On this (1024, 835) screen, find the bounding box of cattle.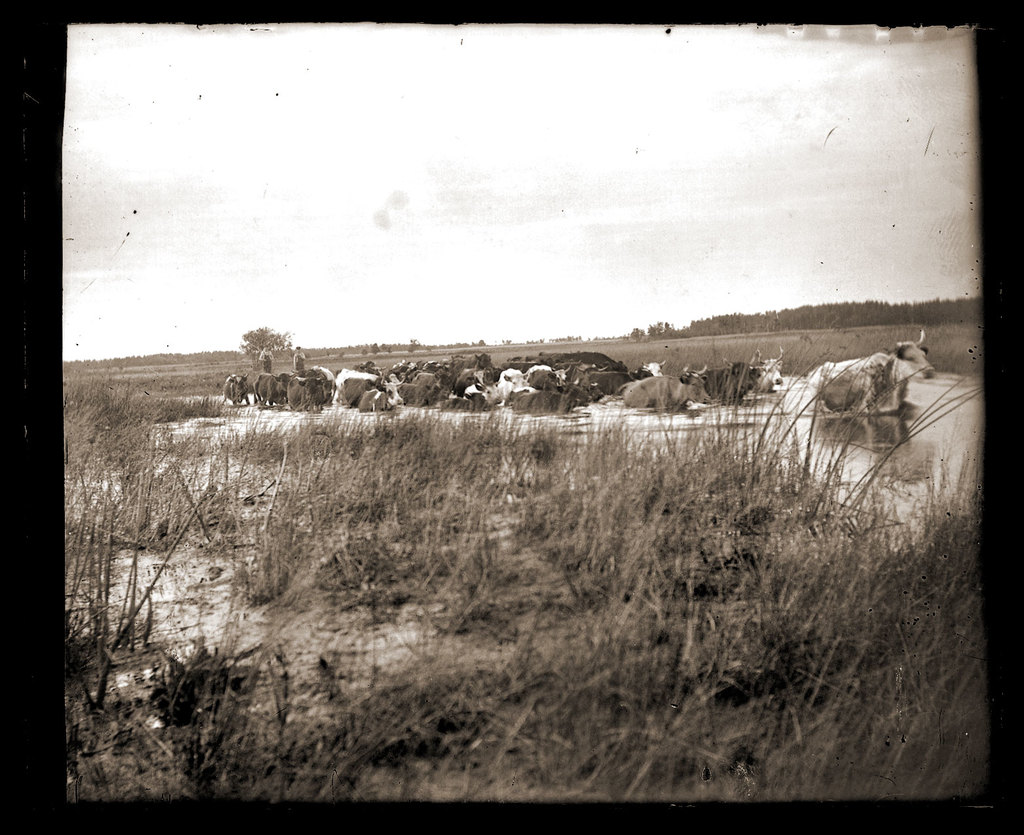
Bounding box: bbox(752, 355, 785, 393).
